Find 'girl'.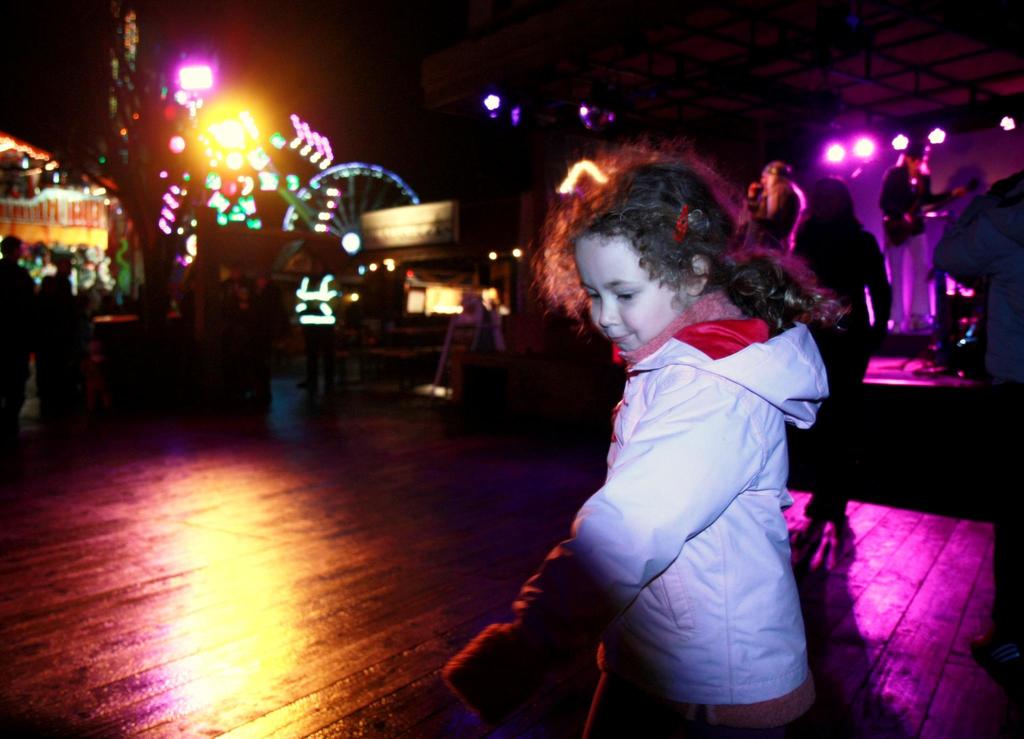
bbox=[442, 134, 857, 738].
